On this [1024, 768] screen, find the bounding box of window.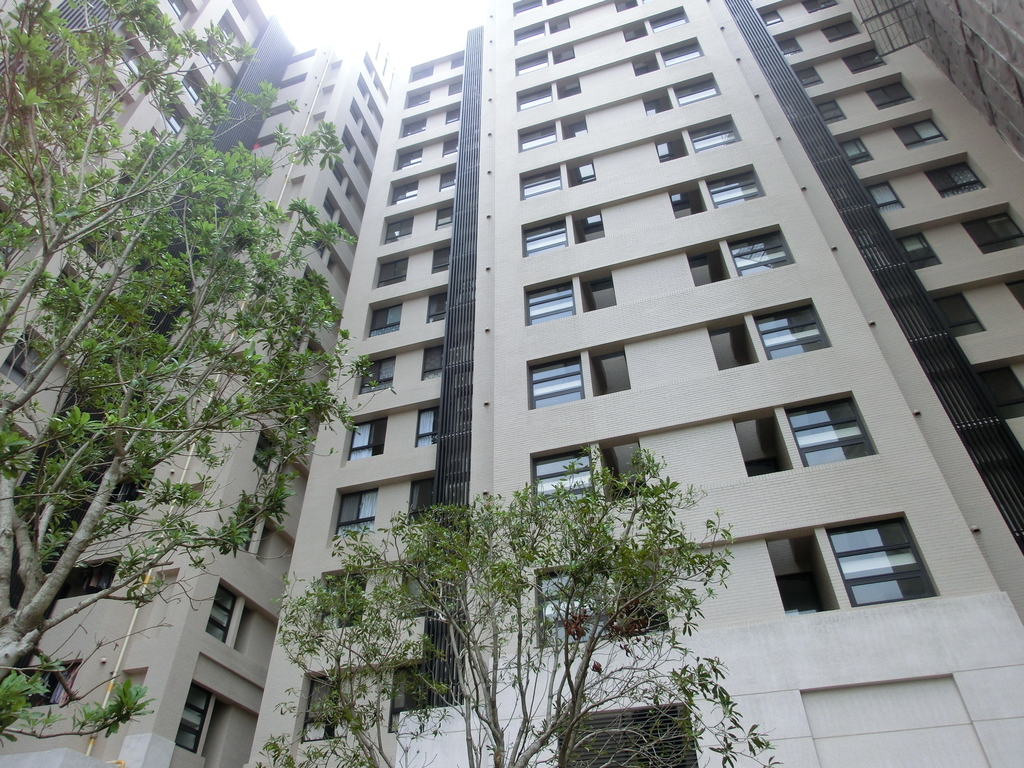
Bounding box: x1=410, y1=65, x2=435, y2=84.
